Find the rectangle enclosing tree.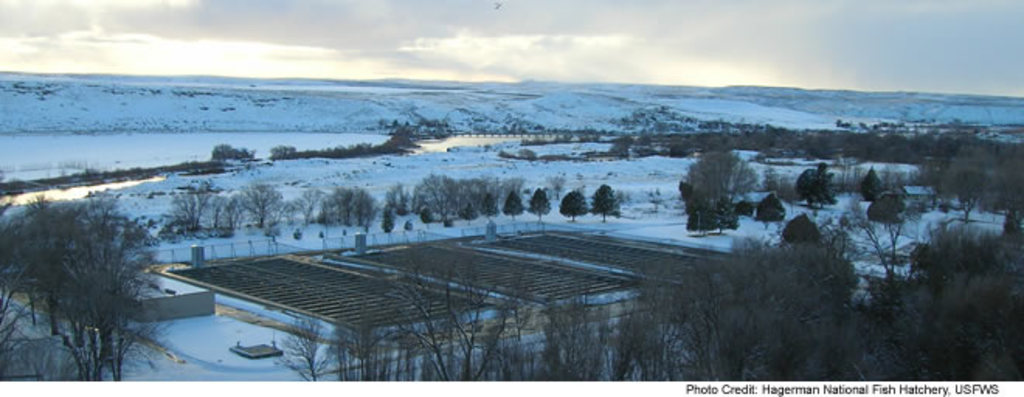
l=594, t=188, r=621, b=220.
